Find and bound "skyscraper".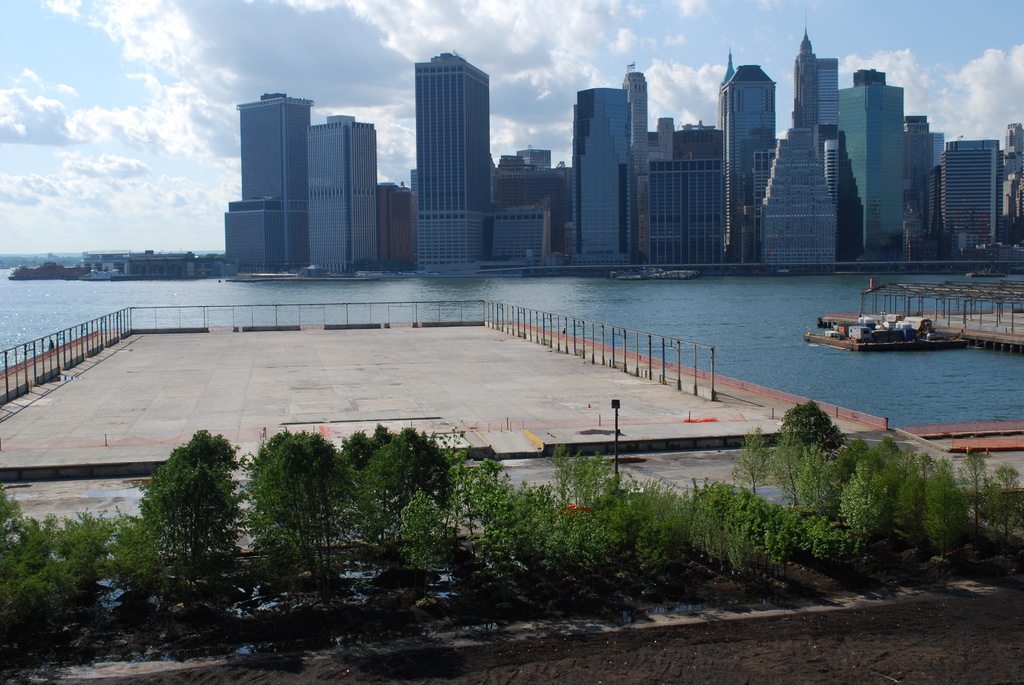
Bound: (829, 59, 904, 265).
